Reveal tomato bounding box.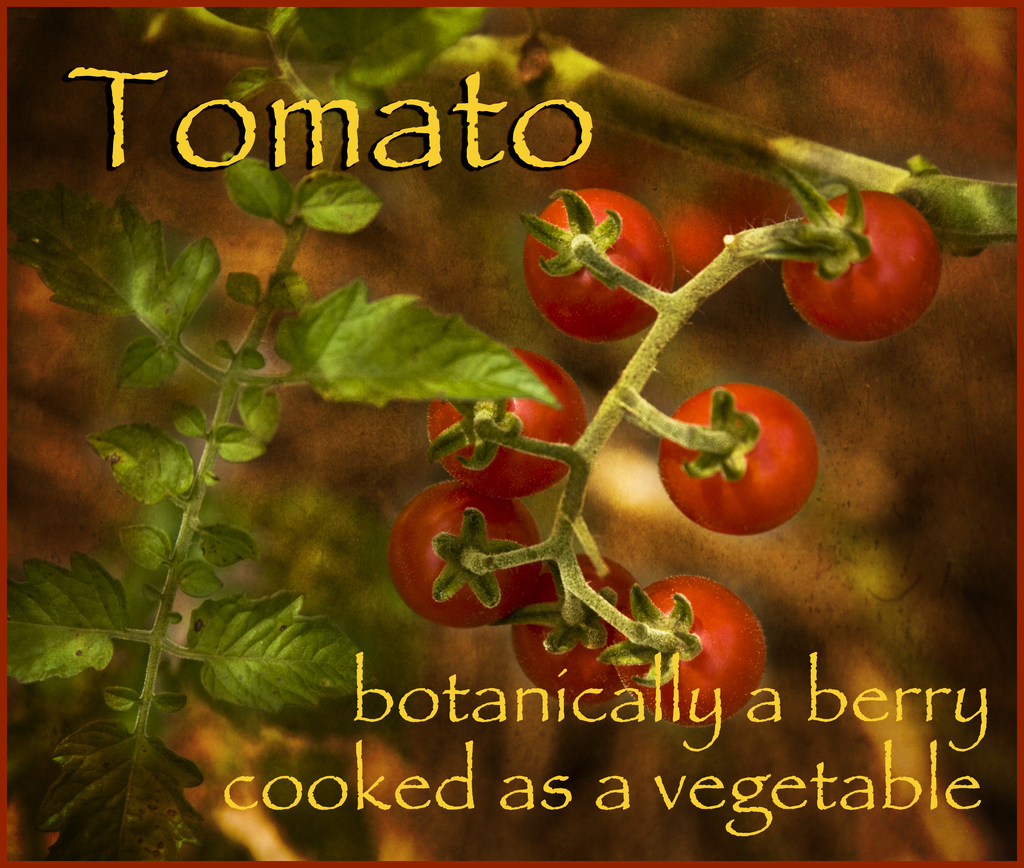
Revealed: {"left": 788, "top": 193, "right": 940, "bottom": 332}.
